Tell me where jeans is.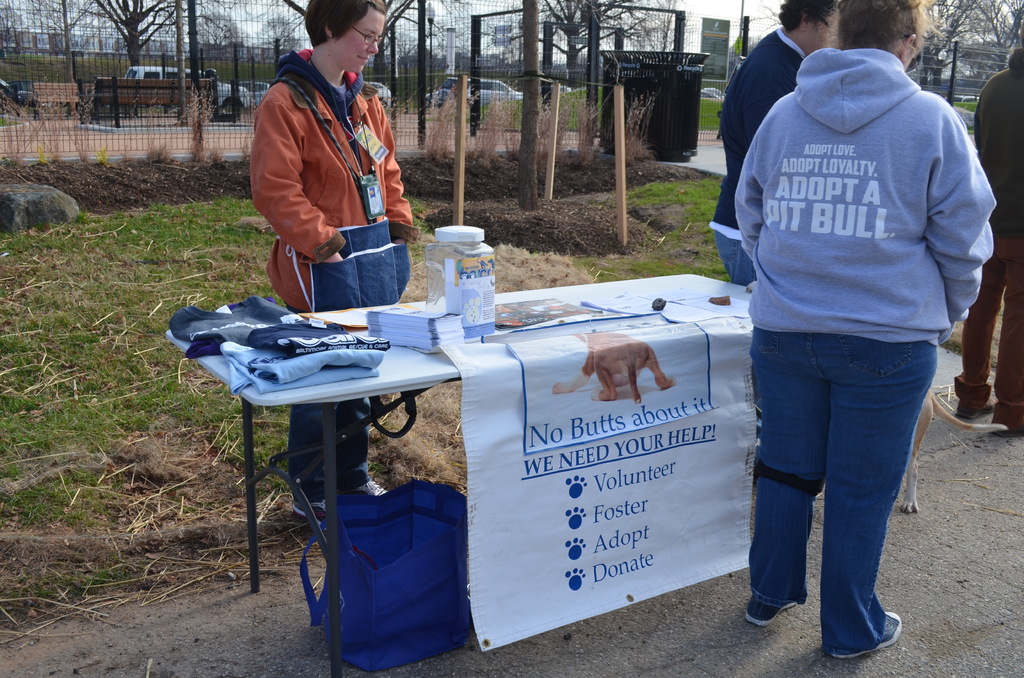
jeans is at left=707, top=226, right=757, bottom=287.
